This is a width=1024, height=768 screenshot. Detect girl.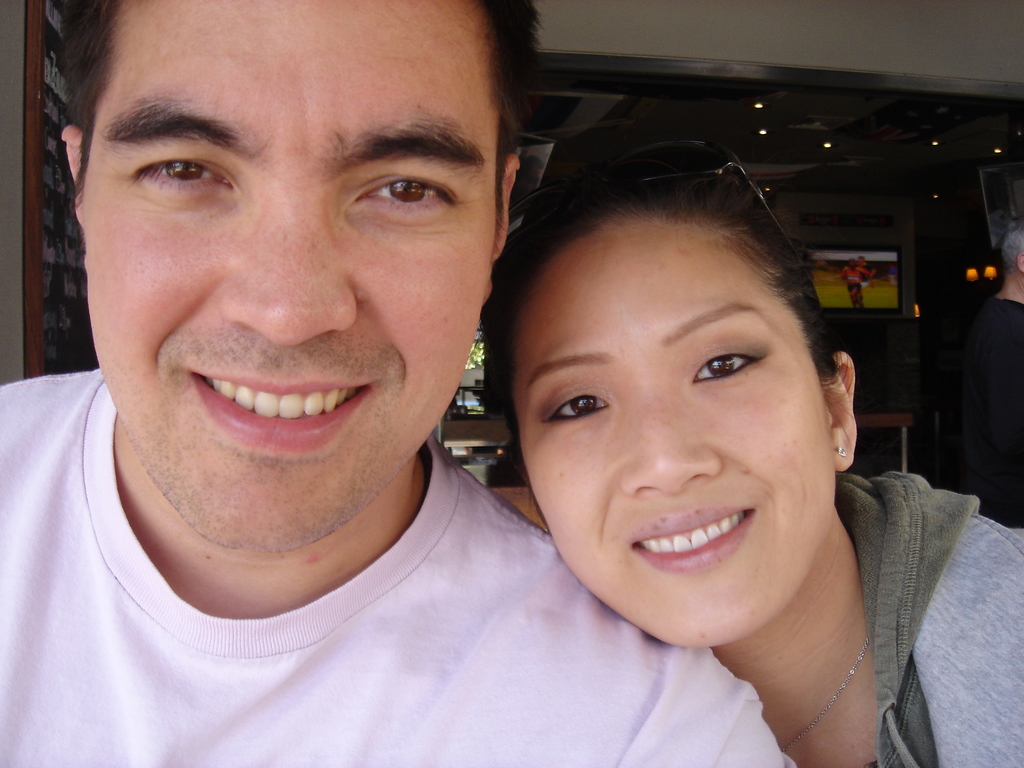
<bbox>481, 141, 1023, 765</bbox>.
